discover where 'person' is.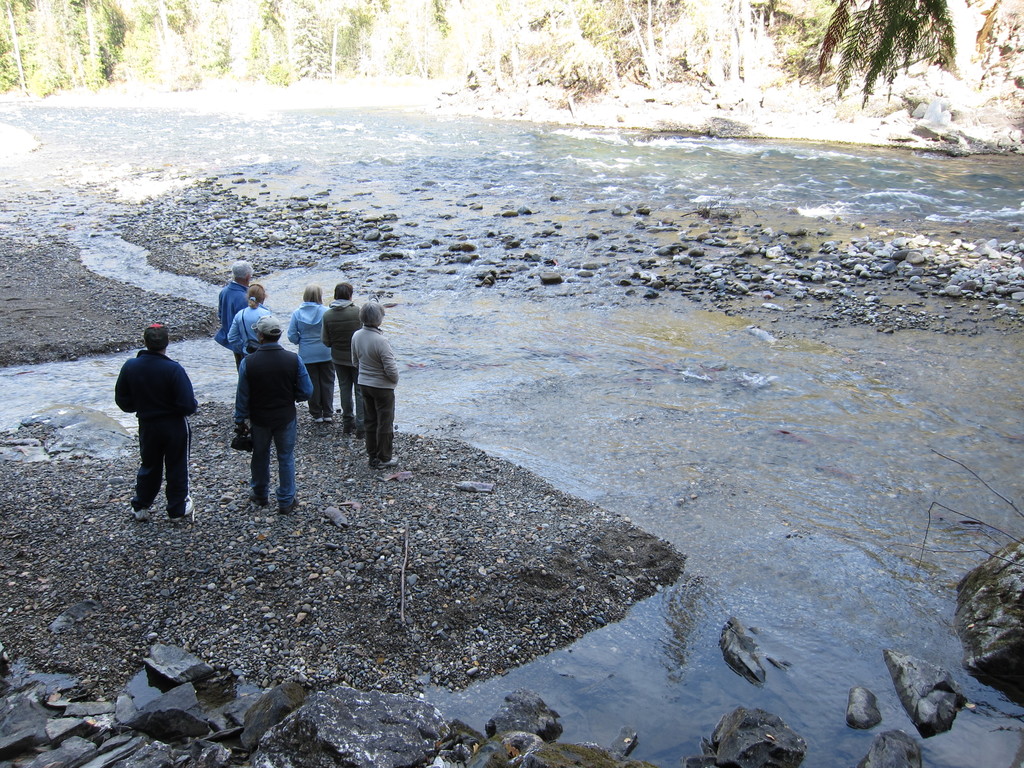
Discovered at BBox(346, 296, 401, 463).
